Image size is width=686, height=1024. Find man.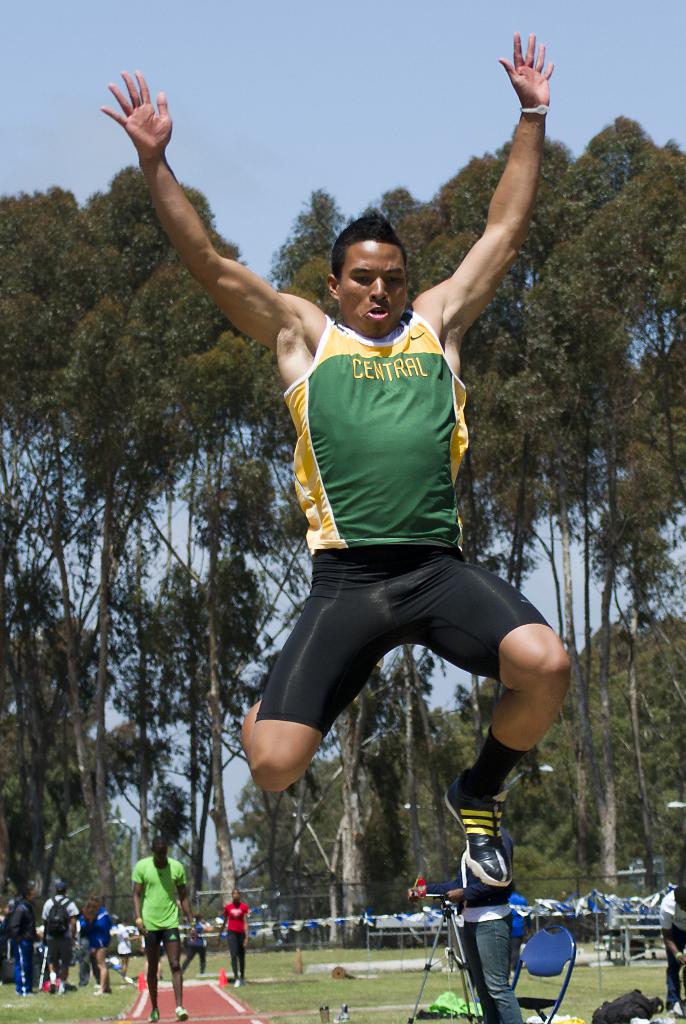
{"left": 40, "top": 881, "right": 83, "bottom": 998}.
